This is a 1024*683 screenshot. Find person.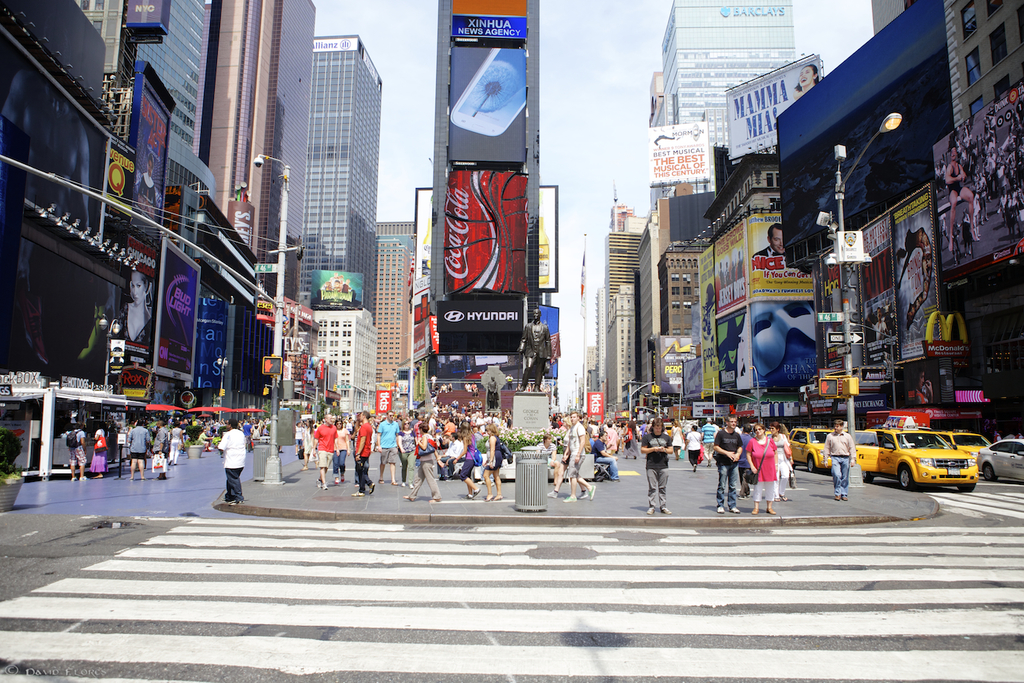
Bounding box: pyautogui.locateOnScreen(698, 416, 714, 462).
